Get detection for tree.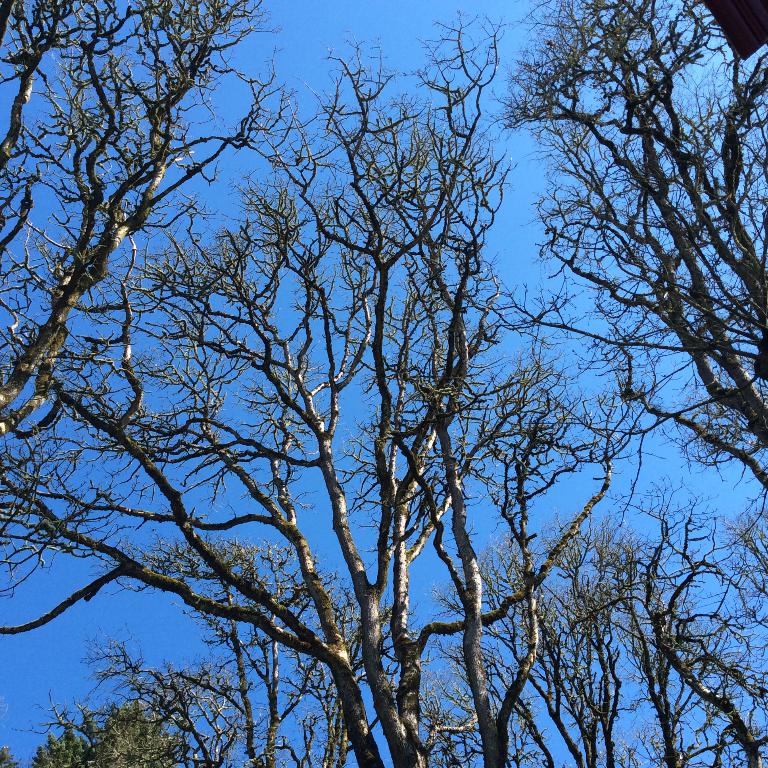
Detection: 29:0:715:767.
